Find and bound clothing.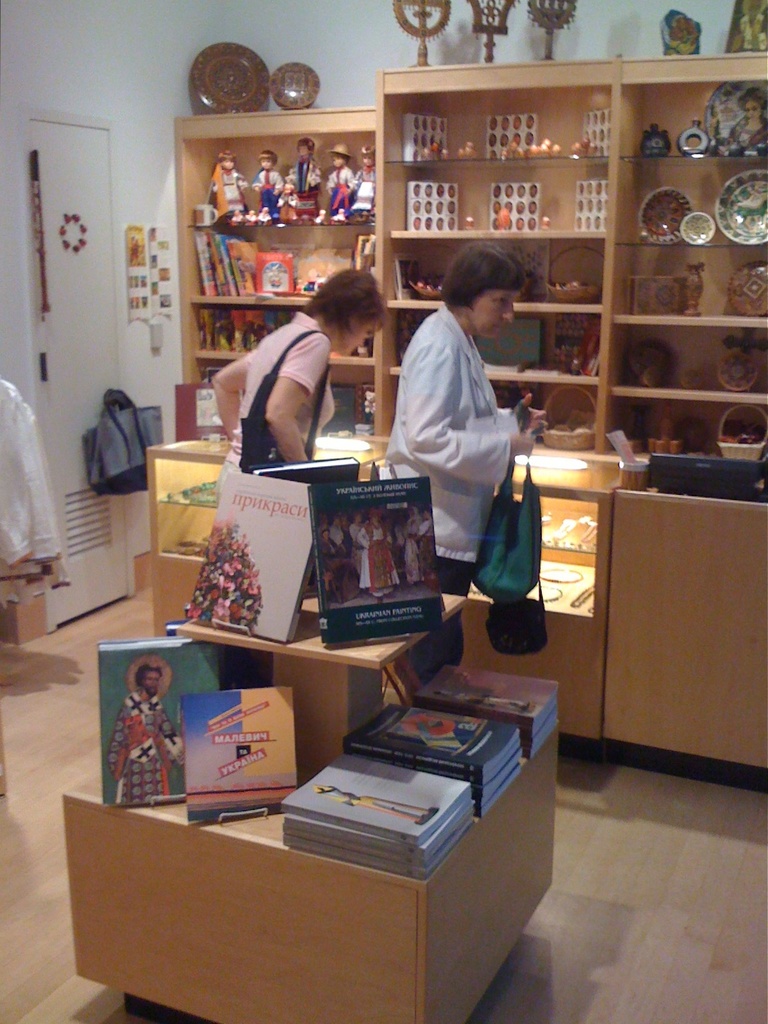
Bound: pyautogui.locateOnScreen(328, 161, 353, 219).
